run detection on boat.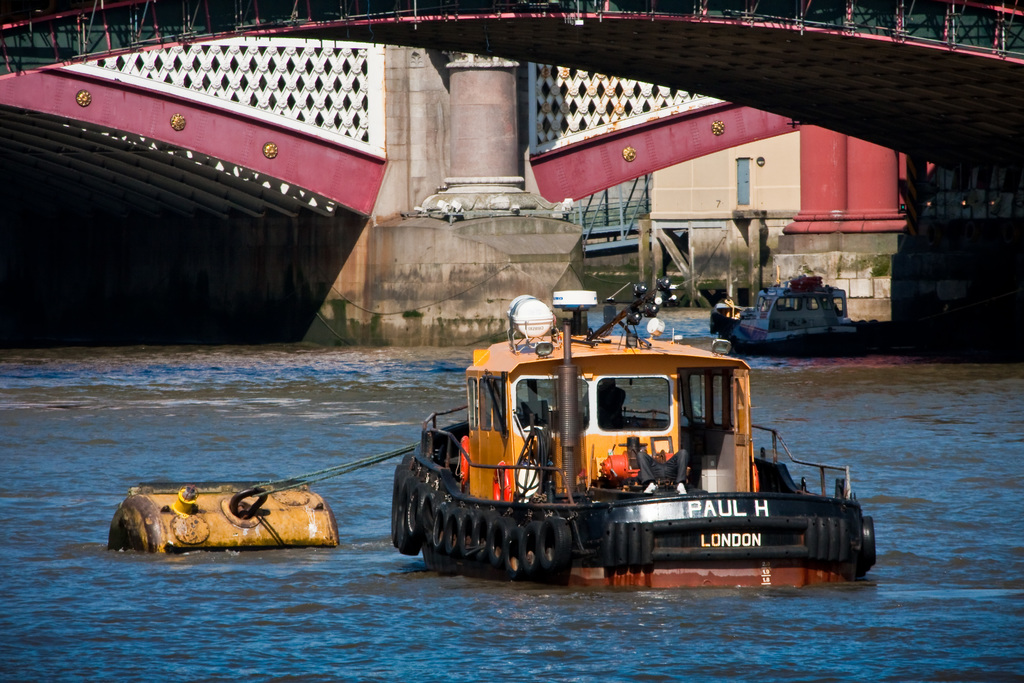
Result: (x1=404, y1=282, x2=917, y2=584).
